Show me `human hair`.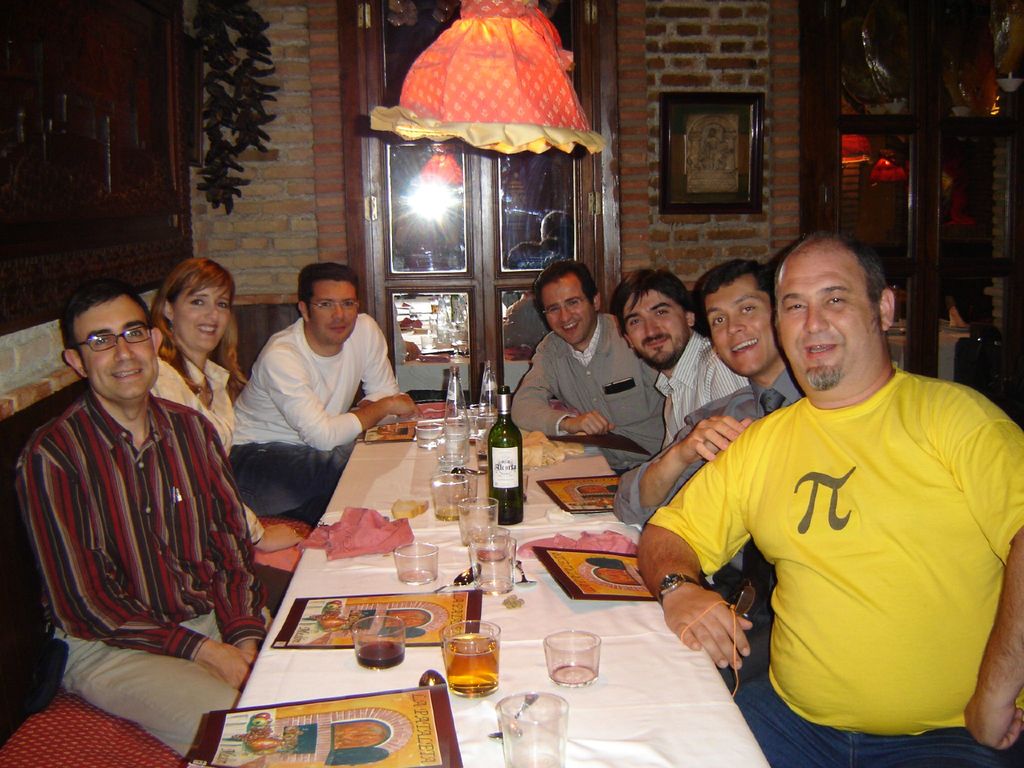
`human hair` is here: rect(806, 230, 888, 315).
